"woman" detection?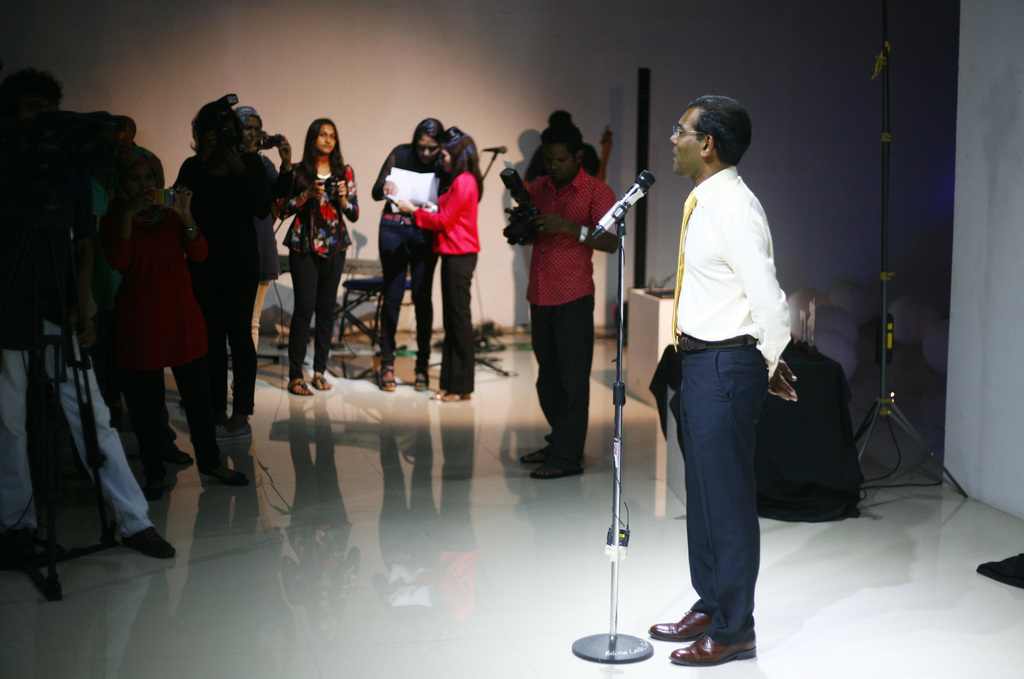
BBox(363, 122, 458, 384)
